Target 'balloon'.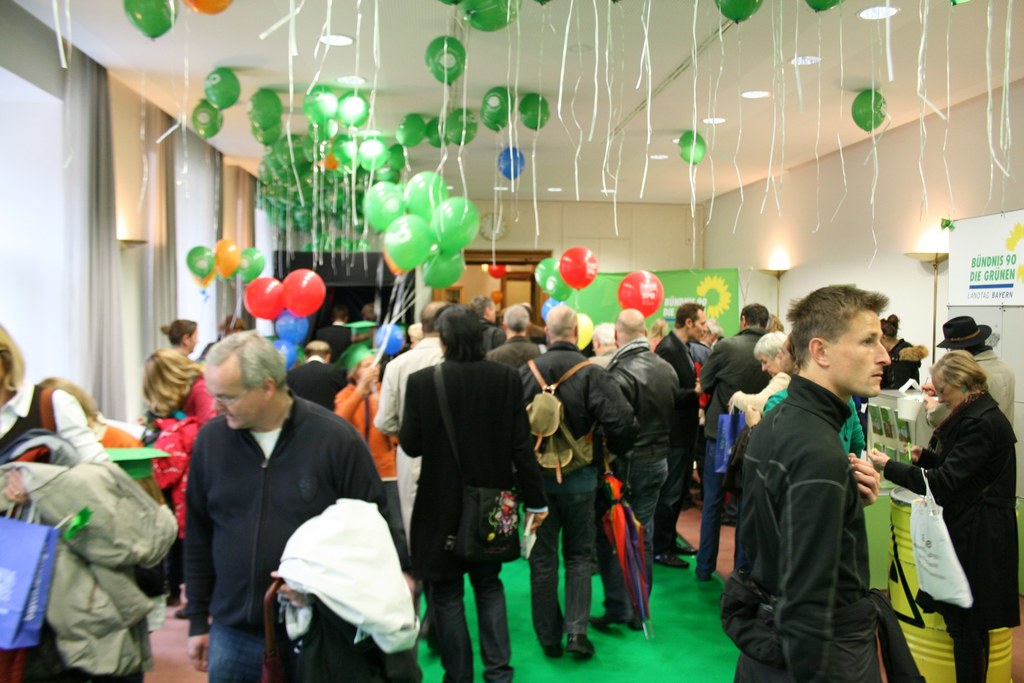
Target region: box=[422, 33, 467, 88].
